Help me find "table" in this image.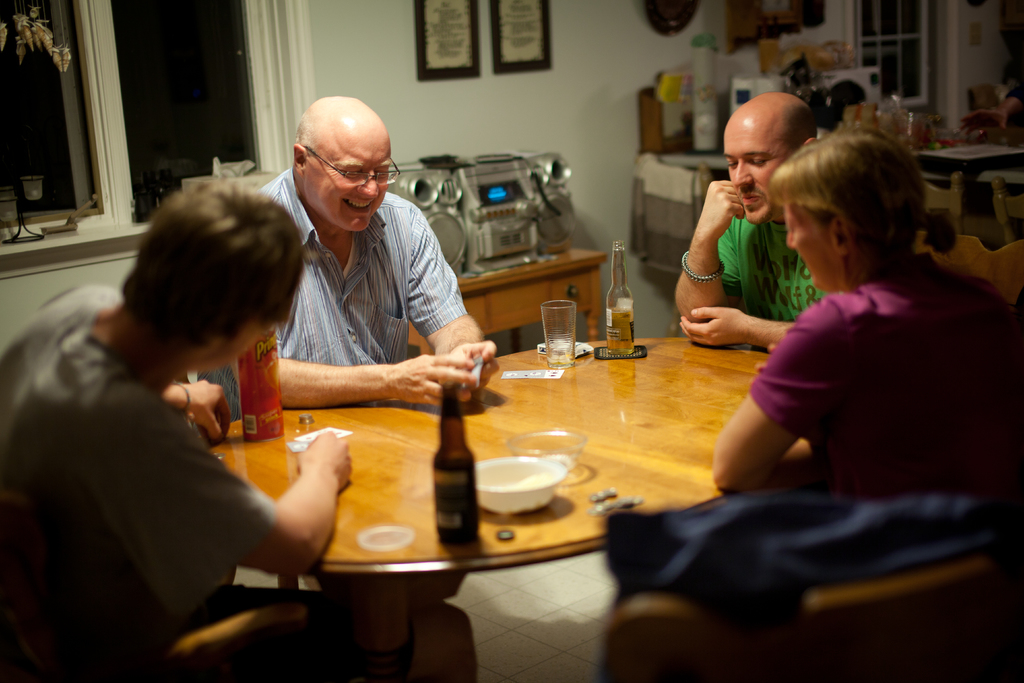
Found it: (left=170, top=309, right=771, bottom=603).
